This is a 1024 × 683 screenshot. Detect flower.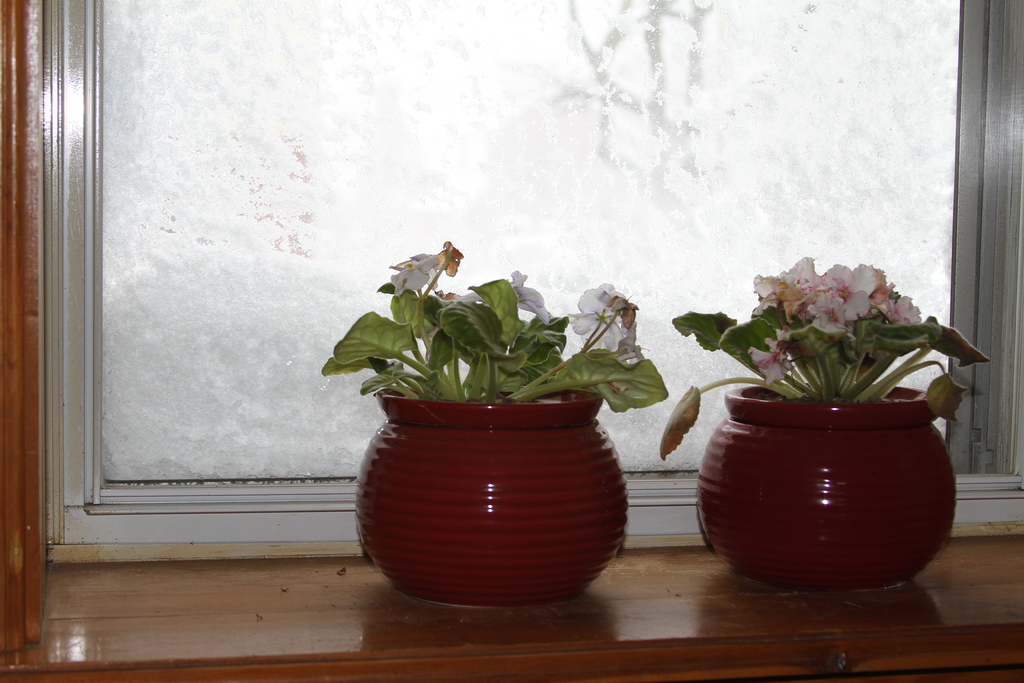
select_region(564, 281, 647, 361).
